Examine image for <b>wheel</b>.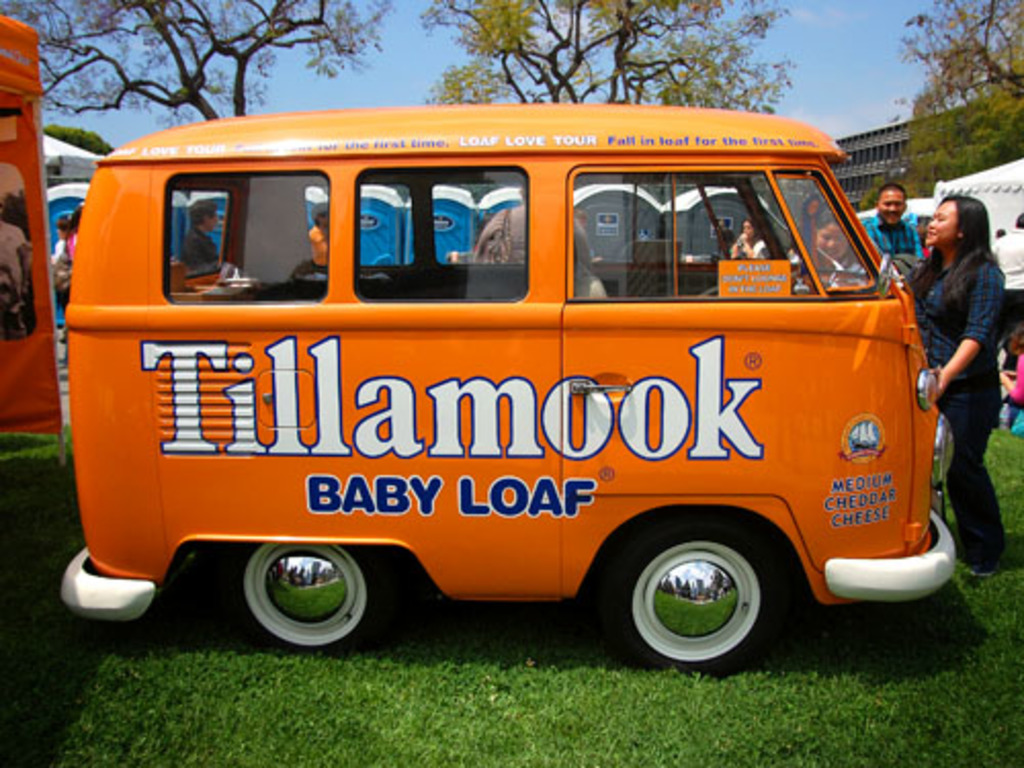
Examination result: {"x1": 588, "y1": 506, "x2": 791, "y2": 678}.
